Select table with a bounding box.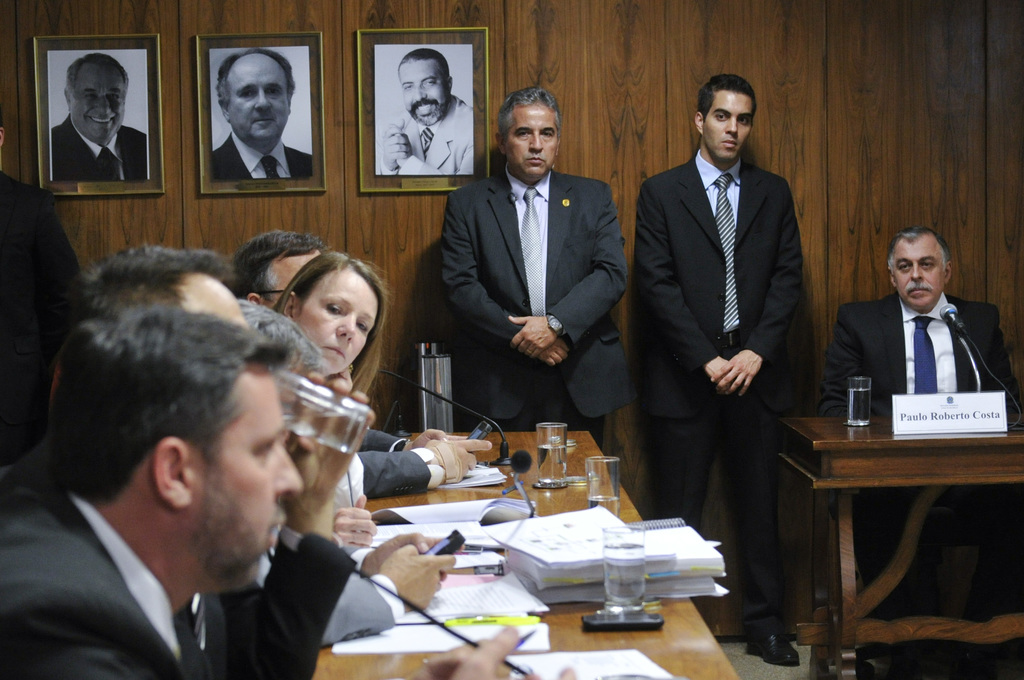
<box>310,430,733,679</box>.
